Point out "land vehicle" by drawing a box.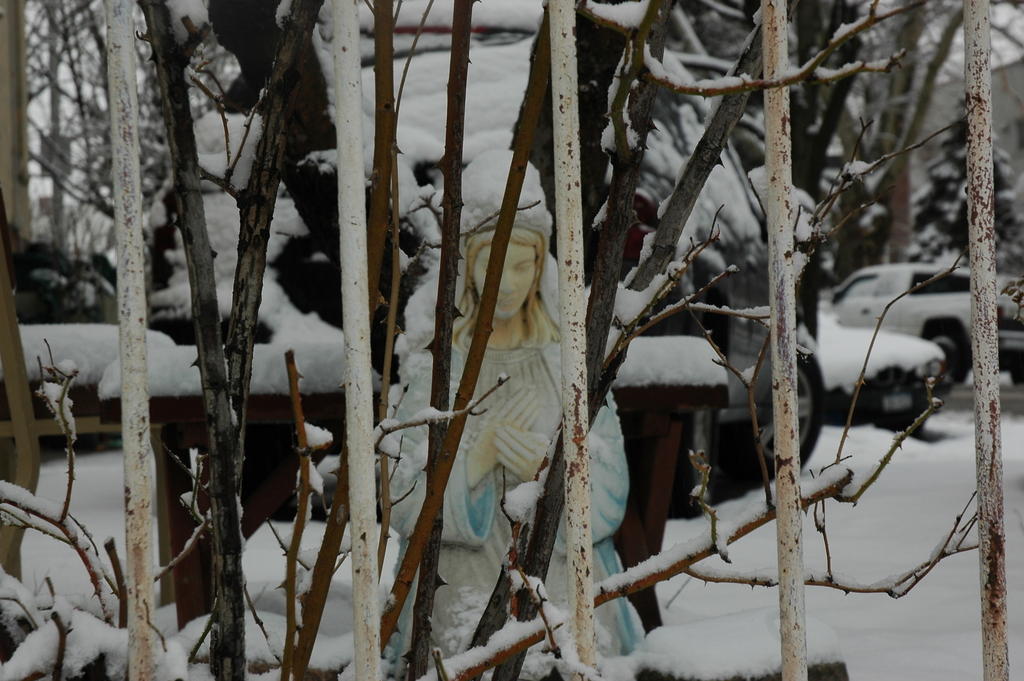
<bbox>828, 263, 1023, 384</bbox>.
